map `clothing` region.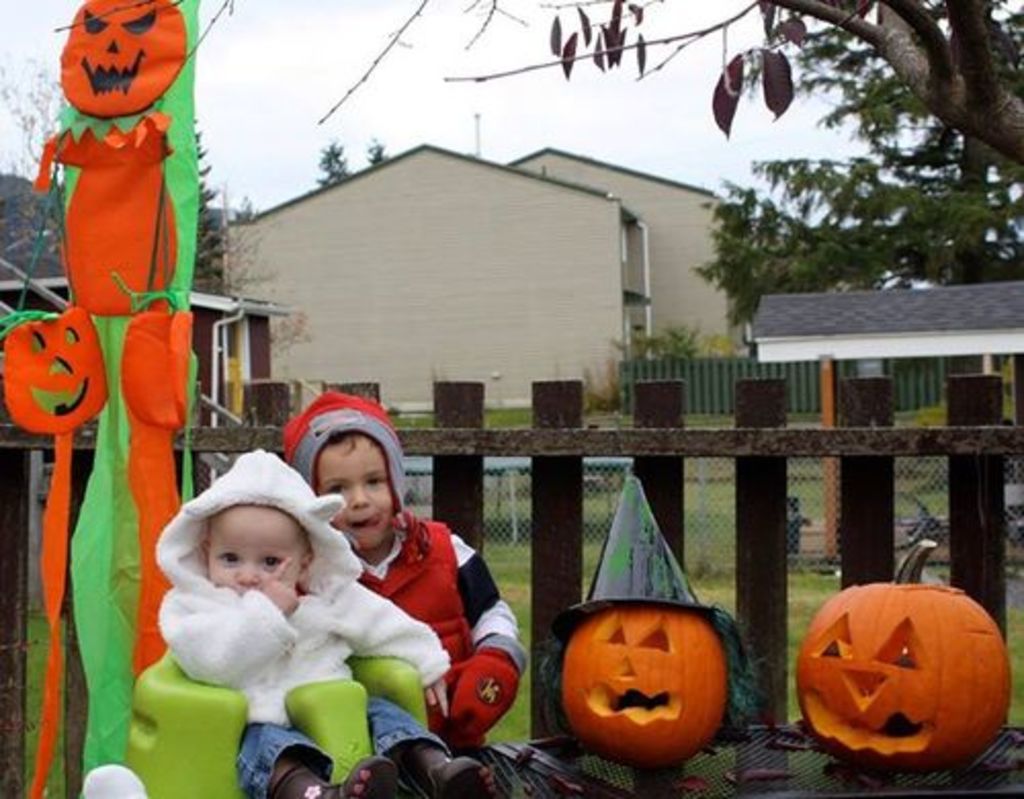
Mapped to 285, 397, 522, 754.
